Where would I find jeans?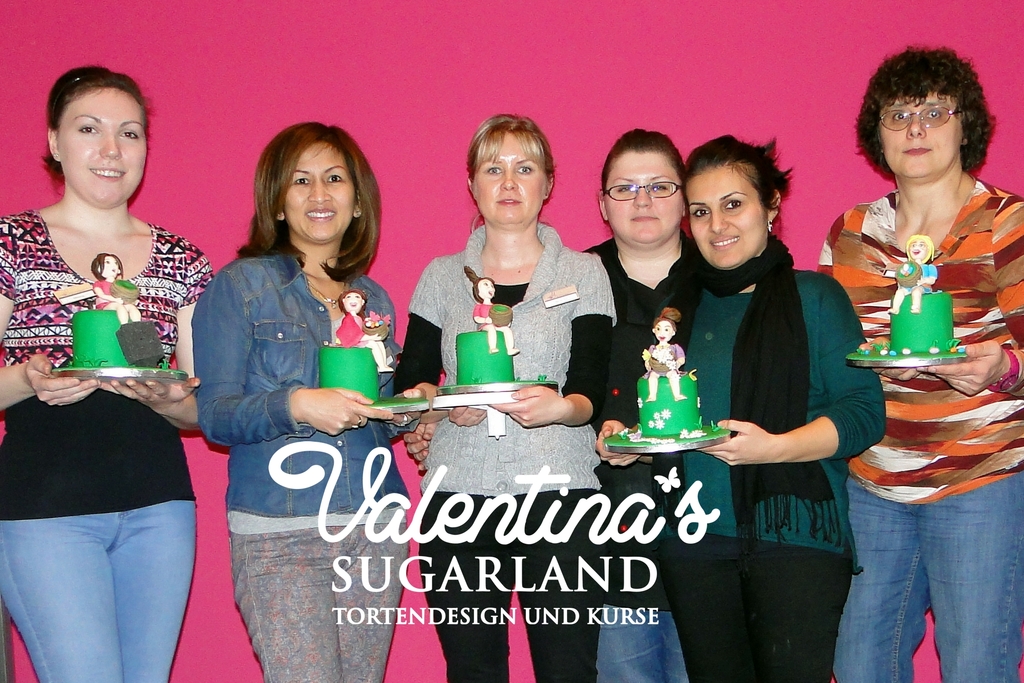
At box(232, 527, 409, 682).
